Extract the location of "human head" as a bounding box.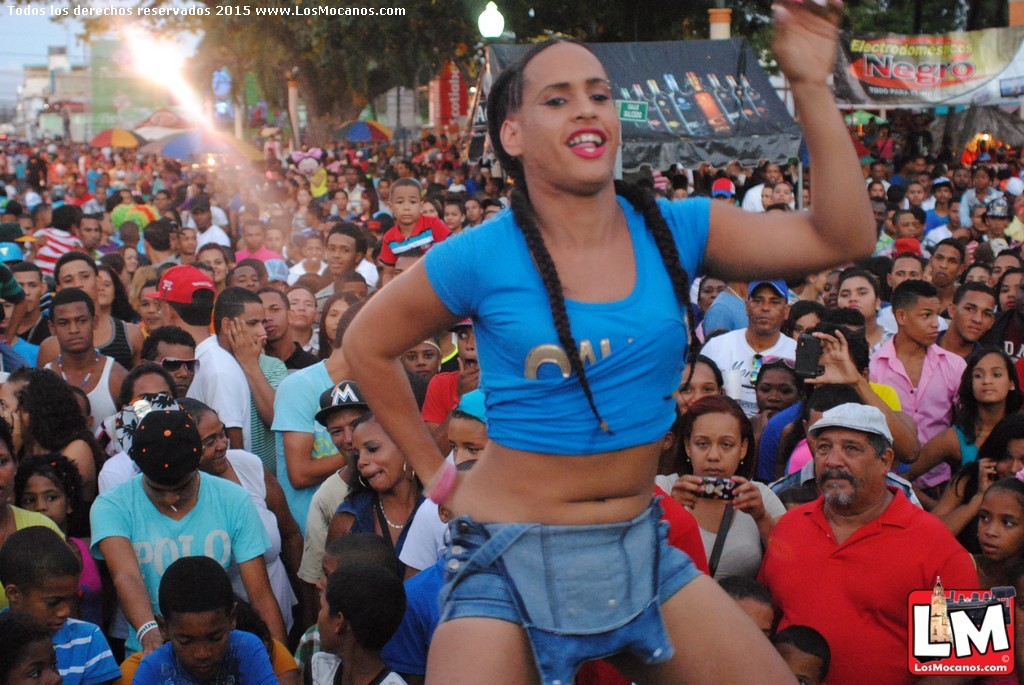
detection(482, 33, 701, 441).
